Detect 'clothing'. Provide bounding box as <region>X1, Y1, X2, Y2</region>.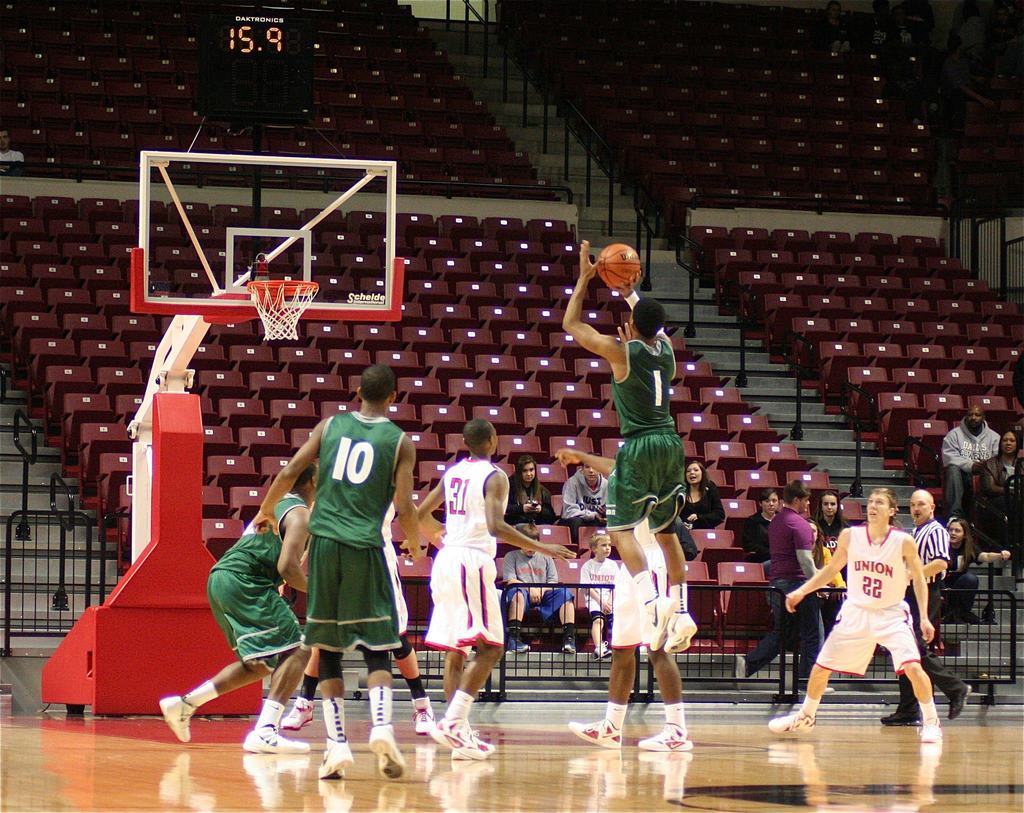
<region>199, 482, 305, 672</region>.
